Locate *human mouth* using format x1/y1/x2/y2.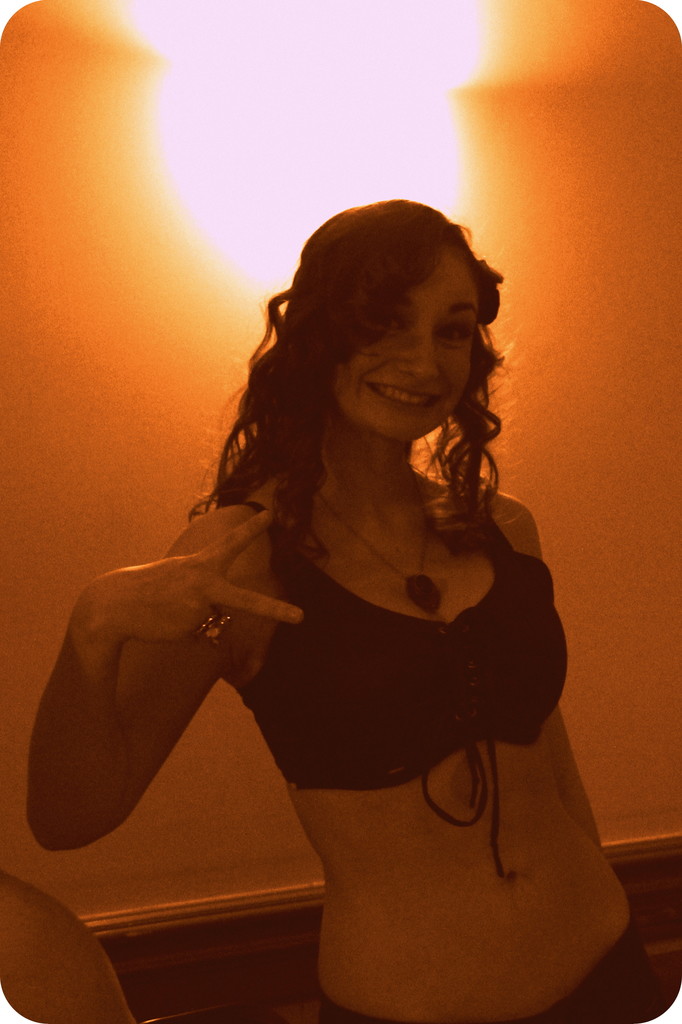
368/374/445/410.
